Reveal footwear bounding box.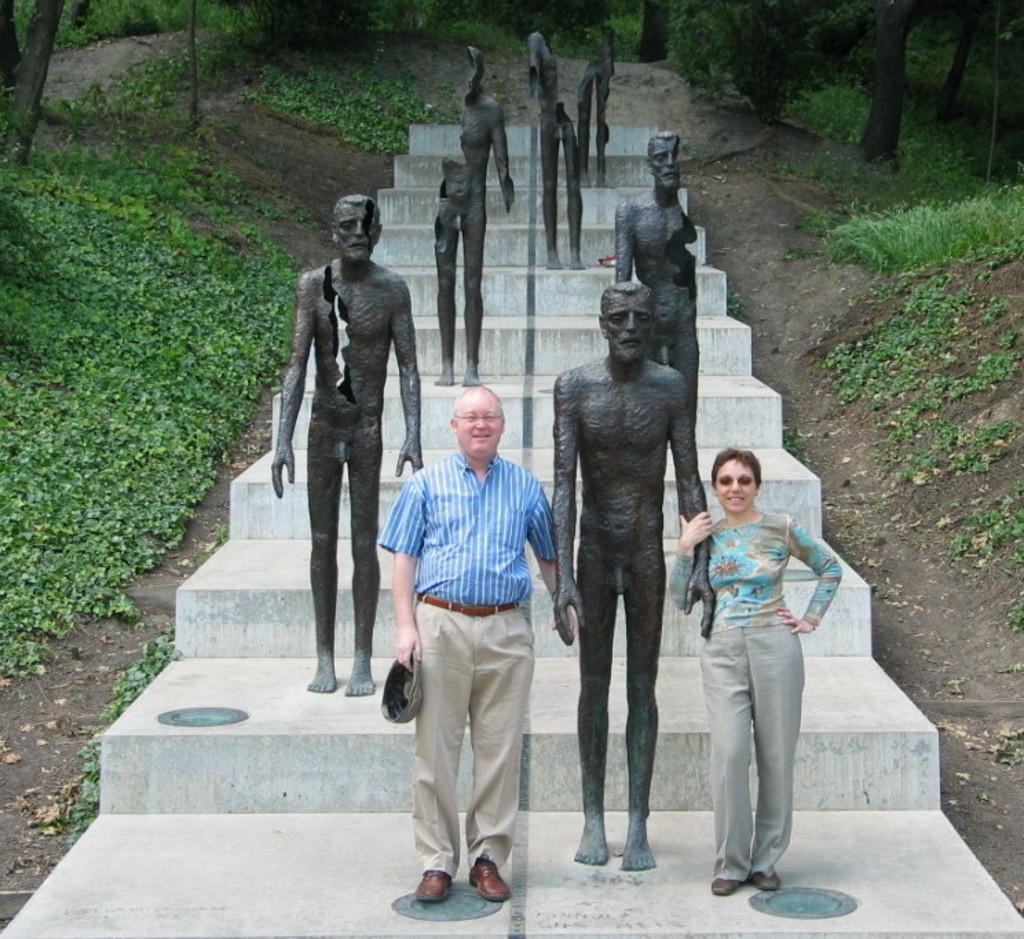
Revealed: box=[712, 877, 738, 895].
